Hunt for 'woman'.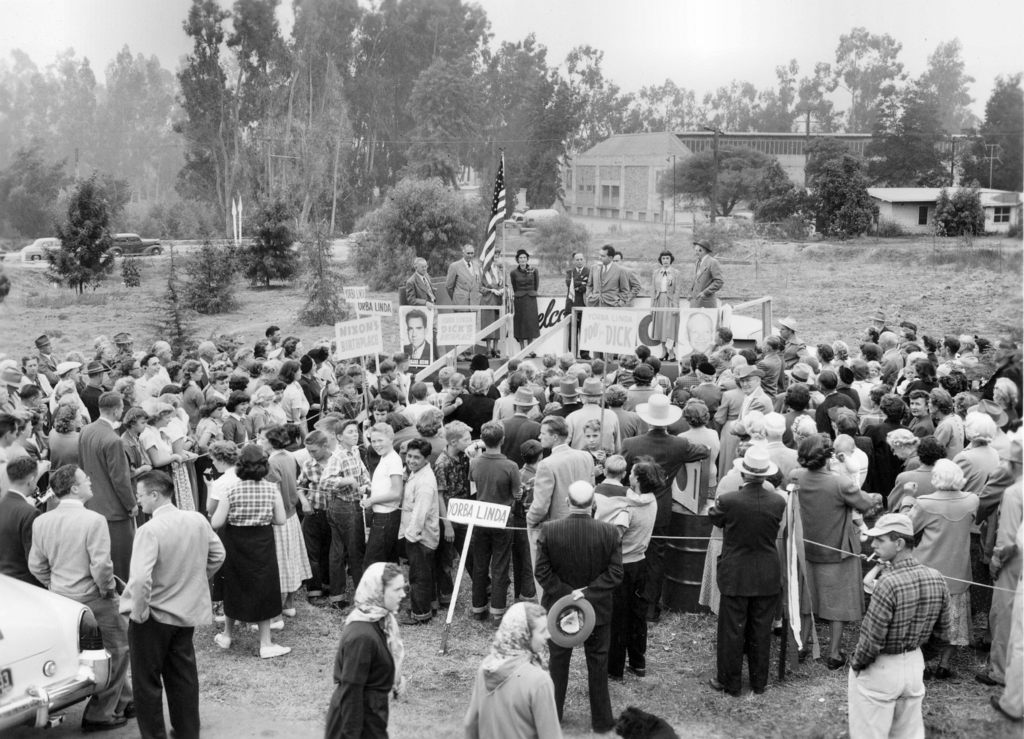
Hunted down at pyautogui.locateOnScreen(139, 406, 175, 478).
